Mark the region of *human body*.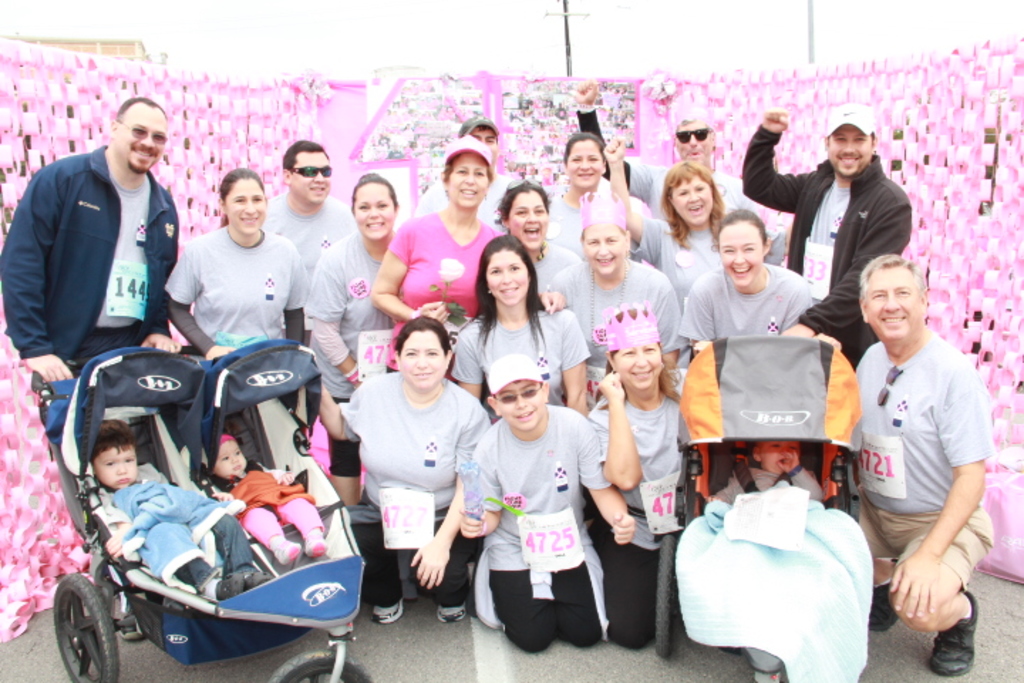
Region: {"x1": 218, "y1": 430, "x2": 330, "y2": 563}.
